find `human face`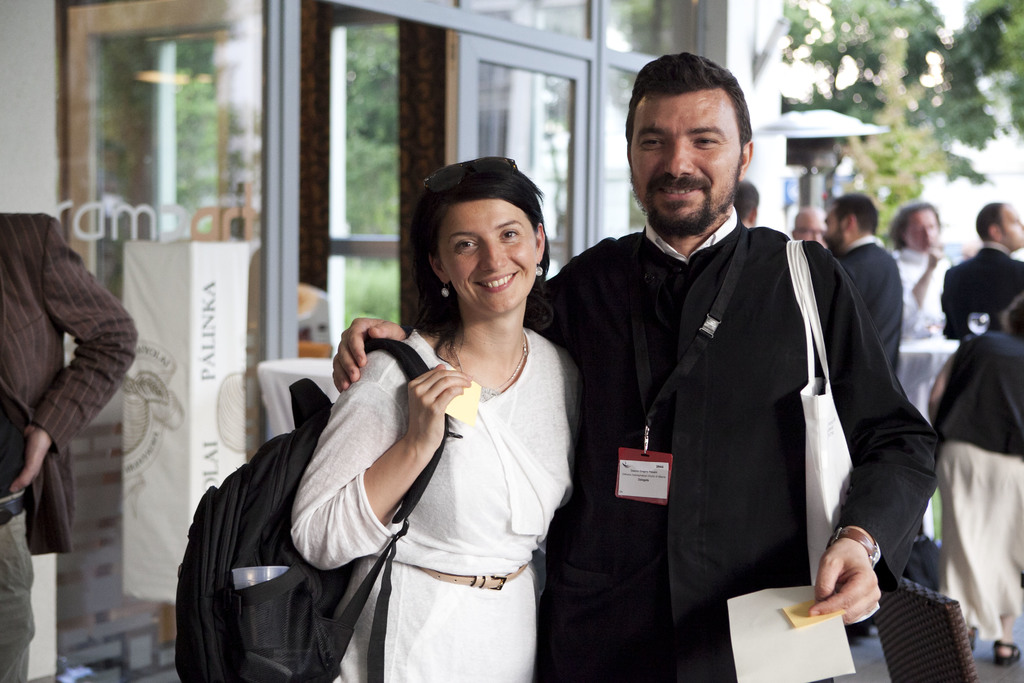
(825, 212, 846, 251)
